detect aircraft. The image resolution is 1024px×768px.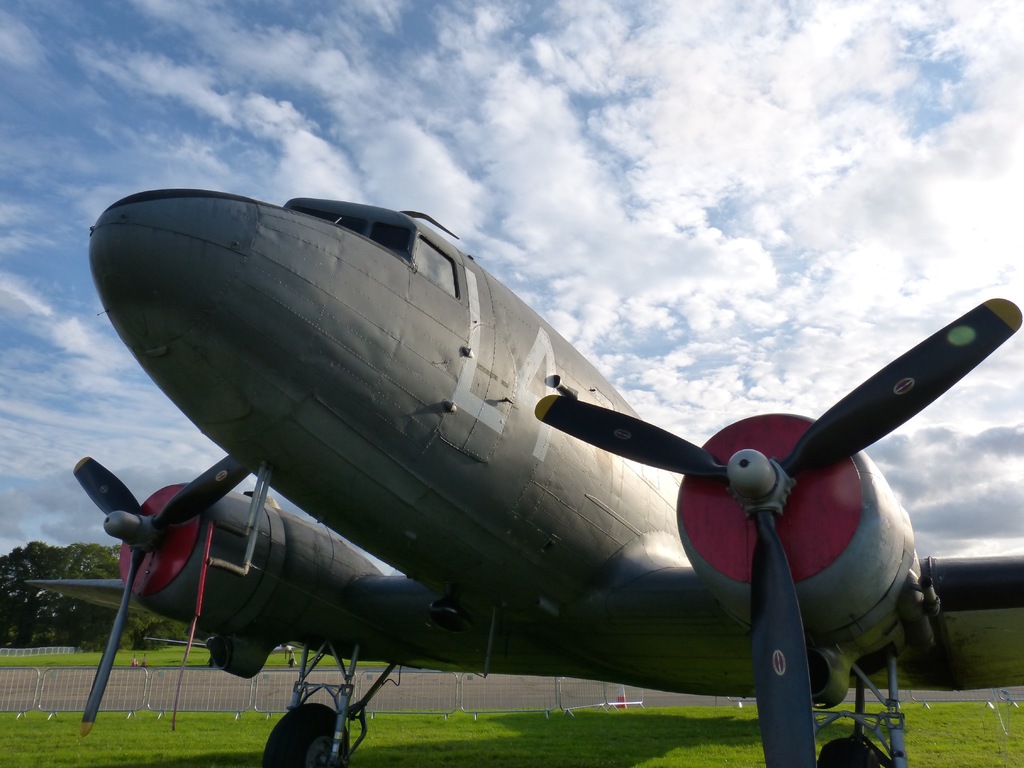
<bbox>0, 151, 982, 767</bbox>.
